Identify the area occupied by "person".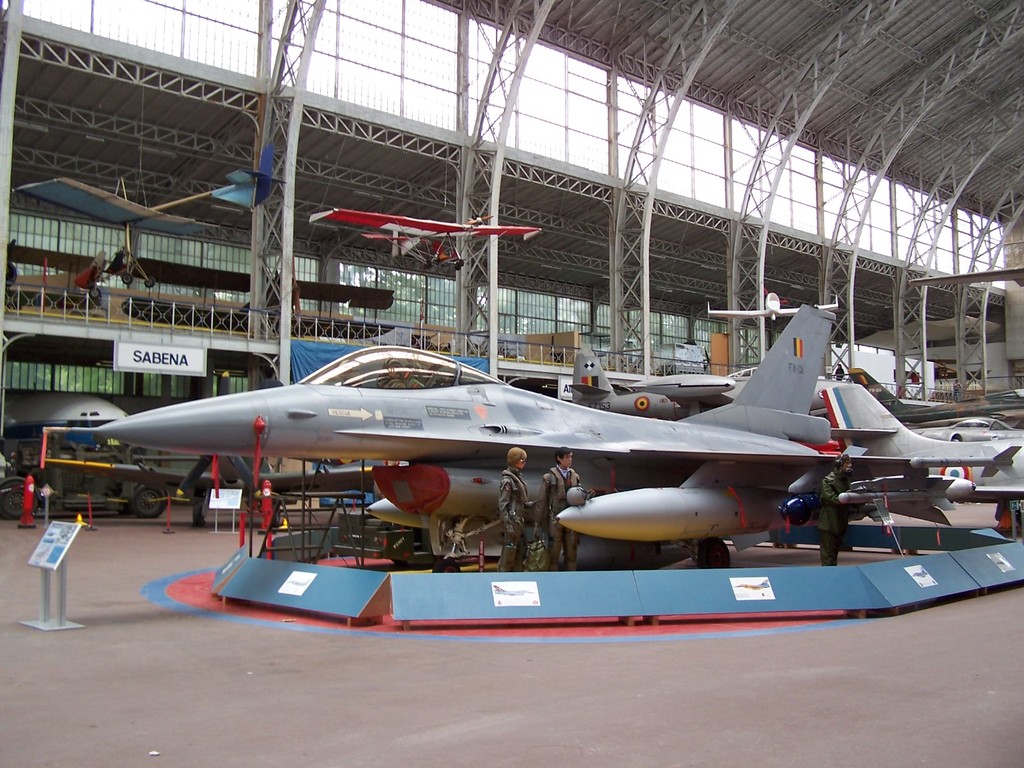
Area: (left=541, top=446, right=581, bottom=574).
